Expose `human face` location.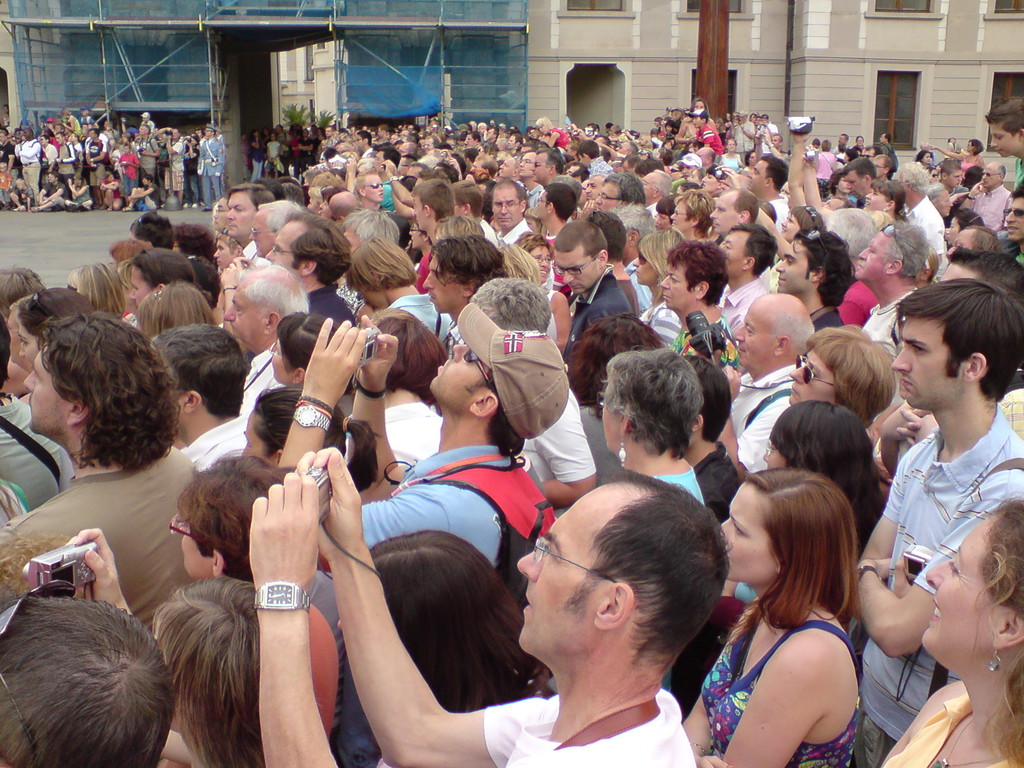
Exposed at 25:342:70:443.
